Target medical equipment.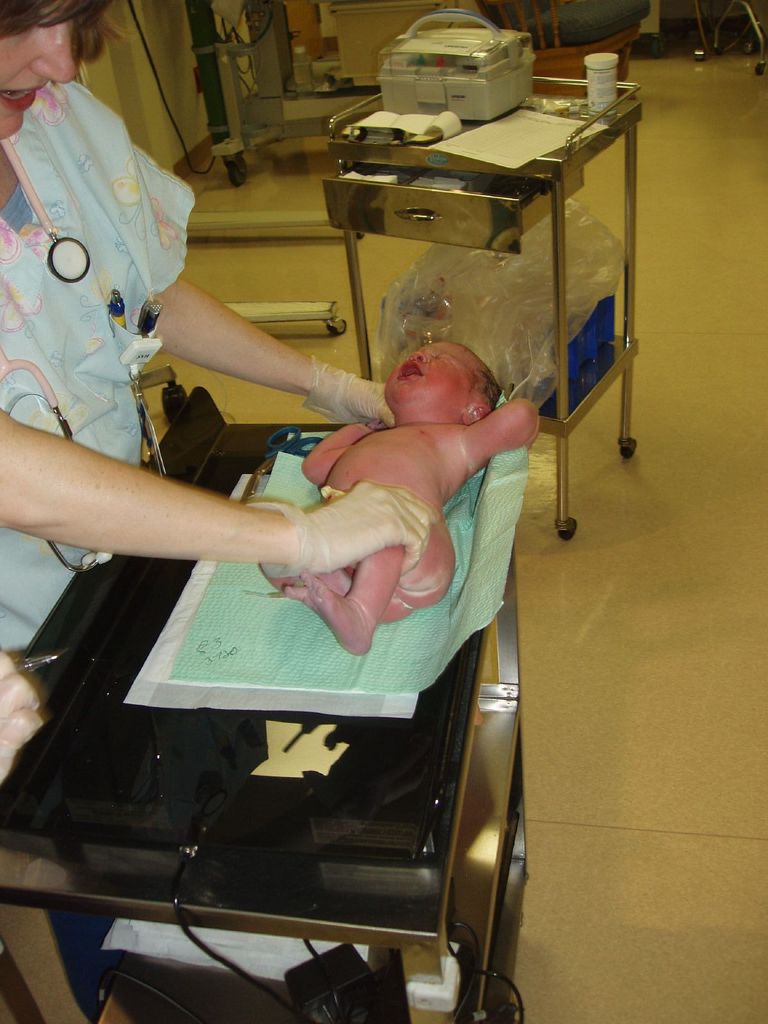
Target region: 177 203 367 343.
